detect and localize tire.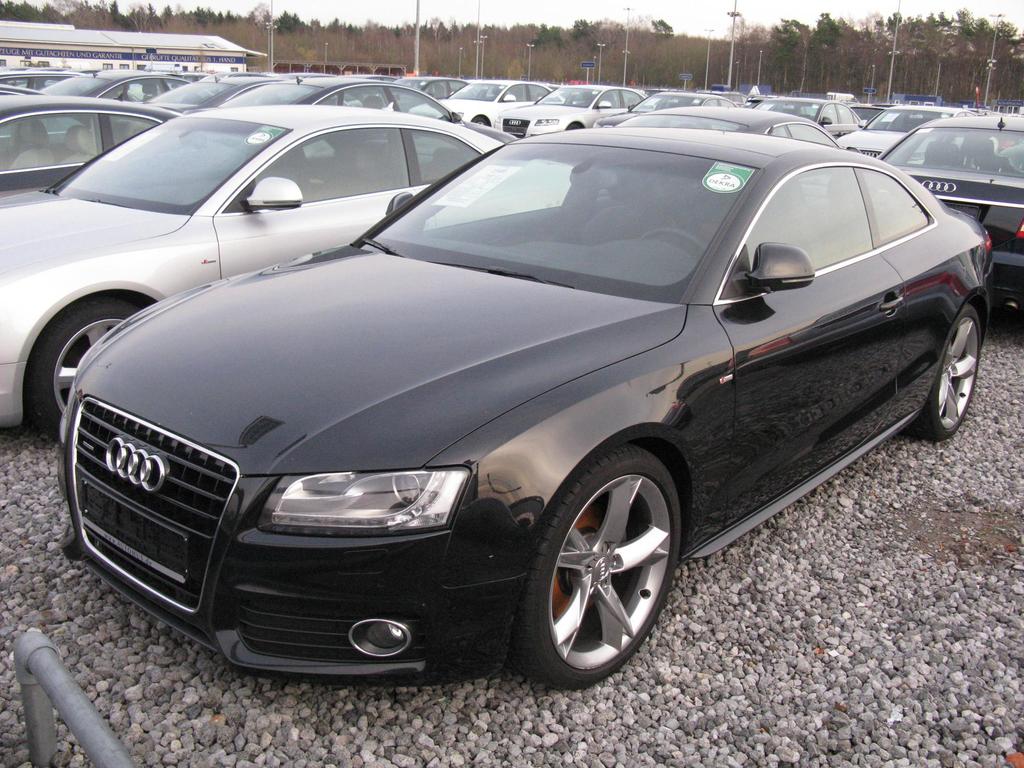
Localized at locate(909, 301, 982, 448).
